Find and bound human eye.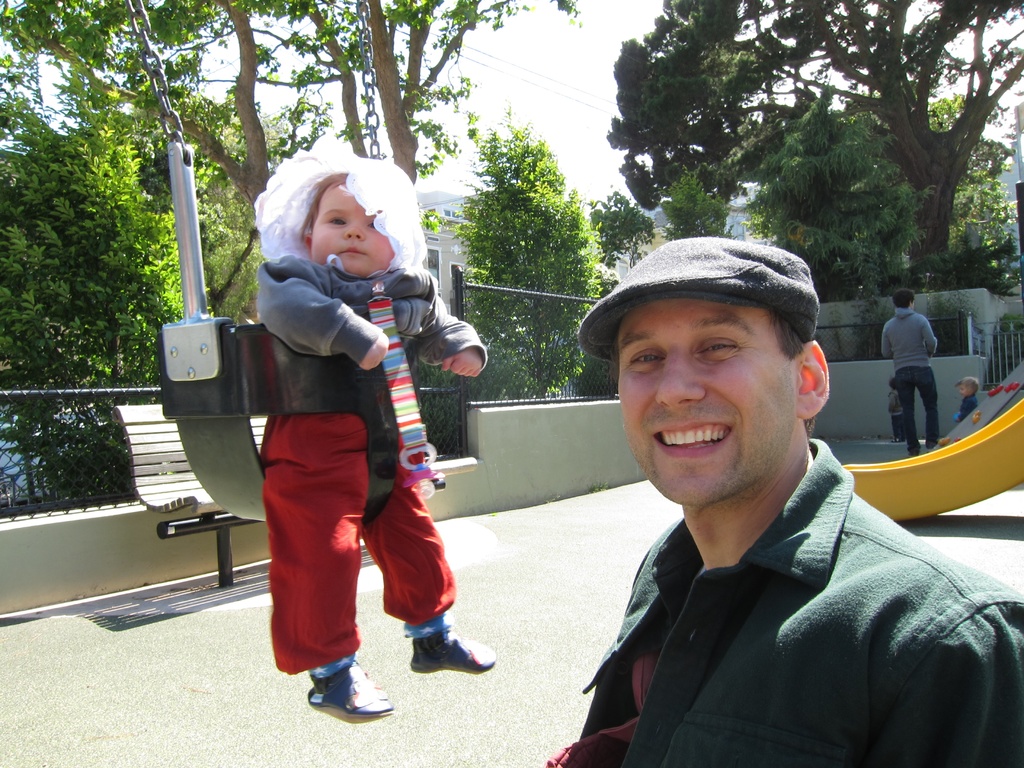
Bound: (left=627, top=347, right=664, bottom=369).
